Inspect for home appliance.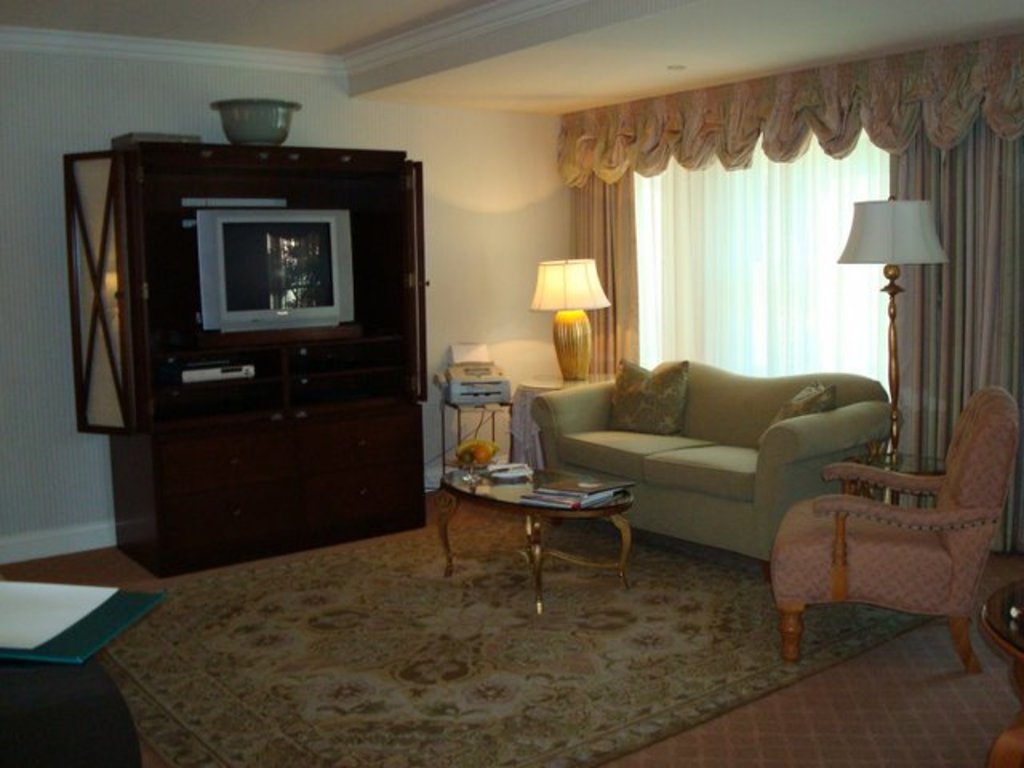
Inspection: l=192, t=210, r=355, b=328.
